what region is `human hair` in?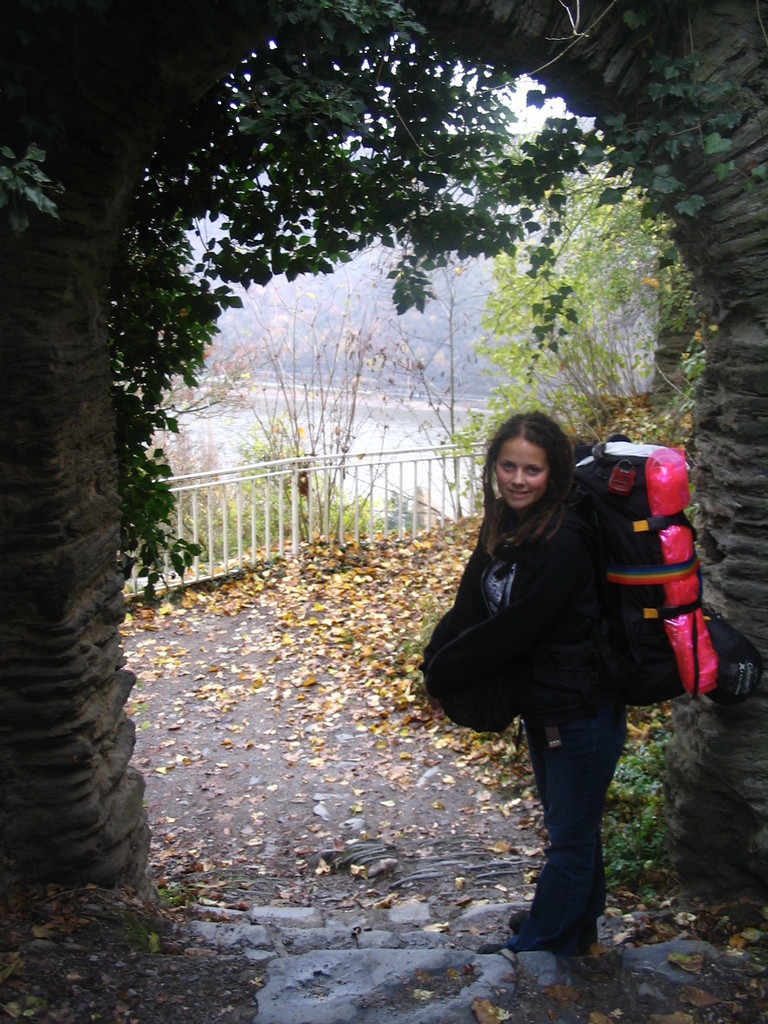
<bbox>477, 411, 596, 563</bbox>.
